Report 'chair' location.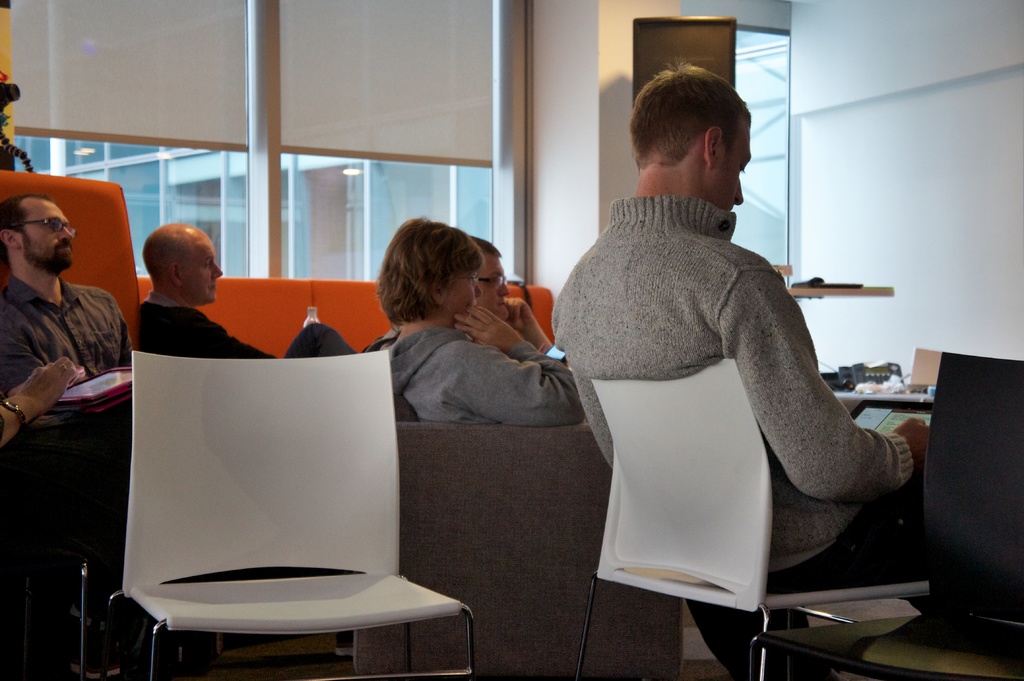
Report: [908,346,1023,674].
